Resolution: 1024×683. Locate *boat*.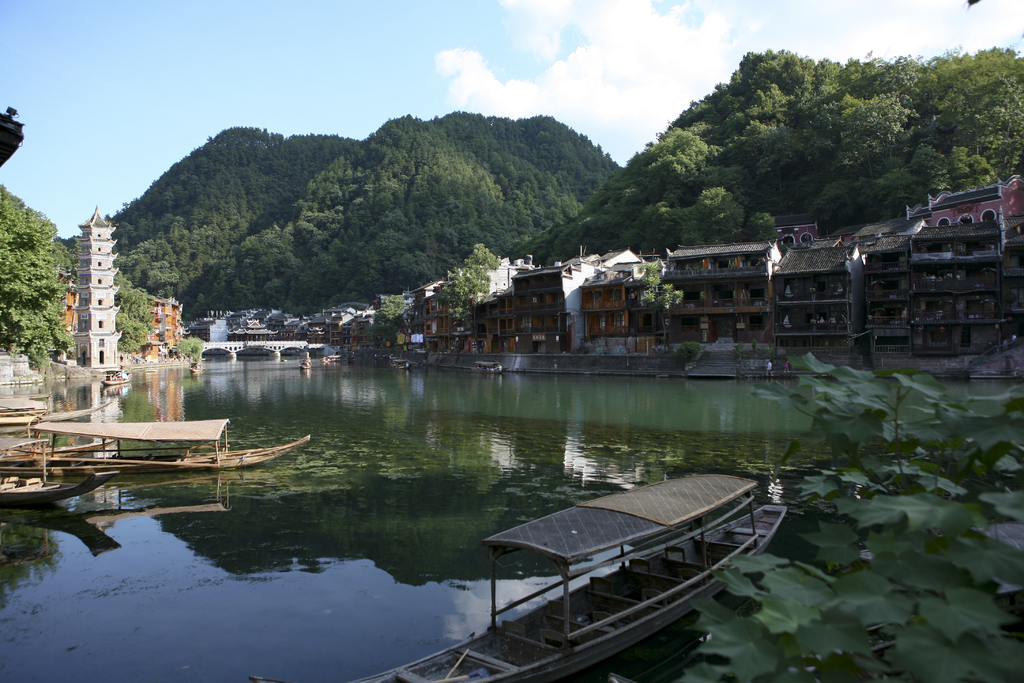
Rect(15, 422, 316, 471).
